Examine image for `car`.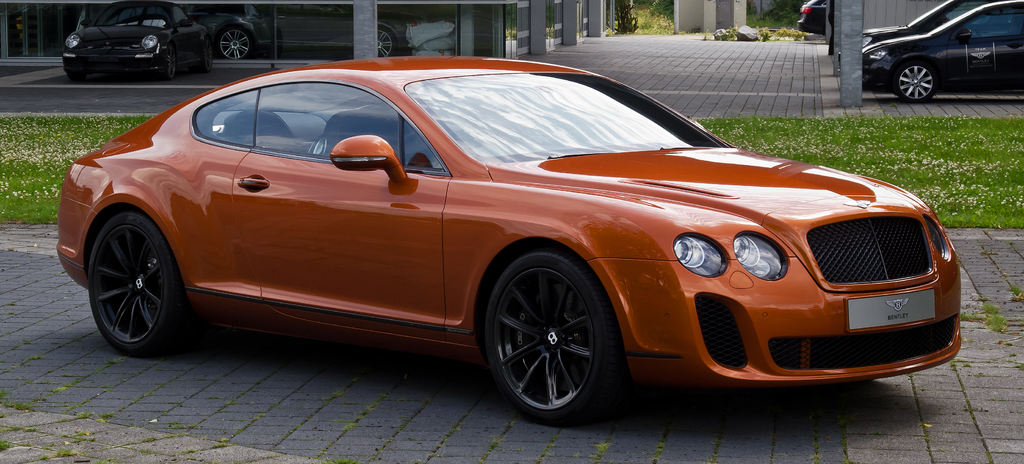
Examination result: (865, 0, 988, 44).
